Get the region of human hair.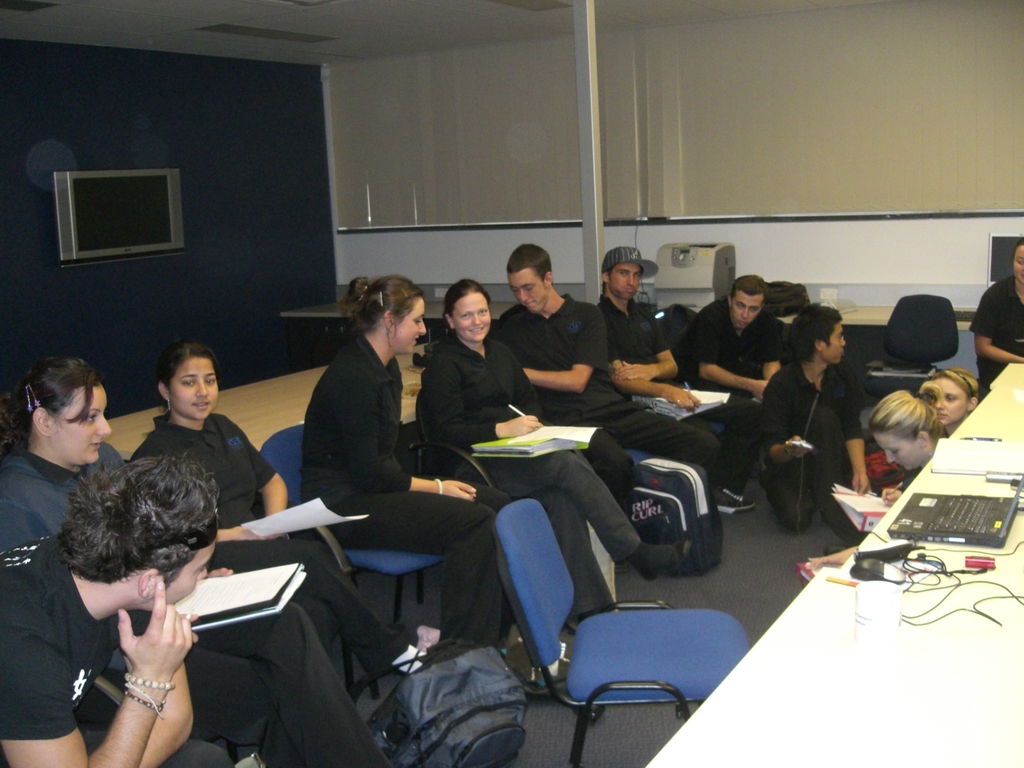
box=[340, 271, 425, 333].
